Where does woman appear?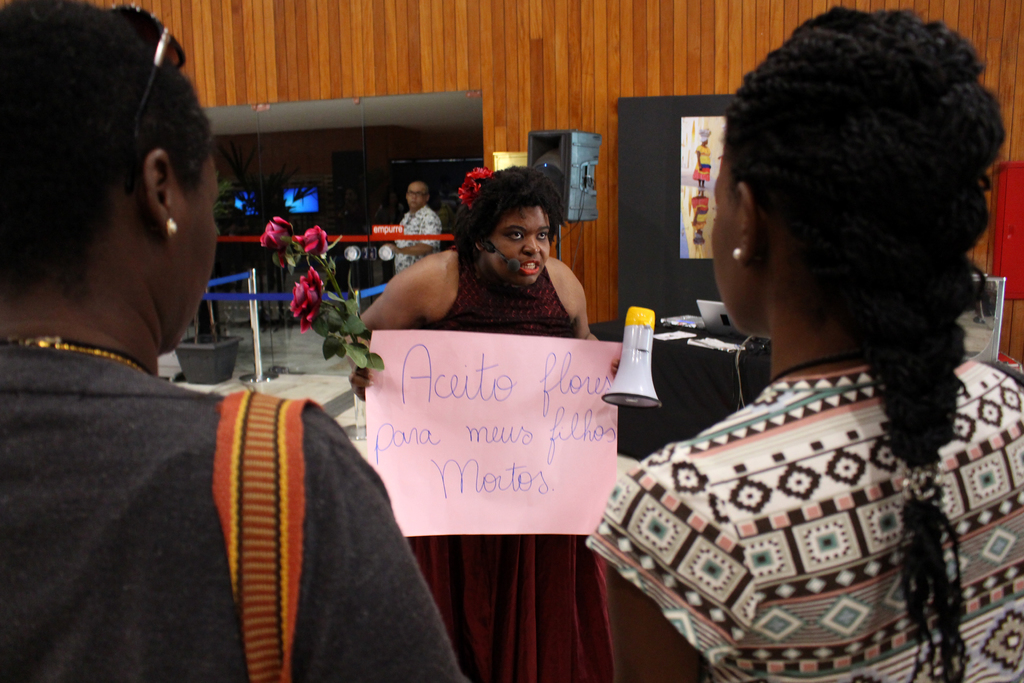
Appears at {"left": 340, "top": 161, "right": 630, "bottom": 682}.
